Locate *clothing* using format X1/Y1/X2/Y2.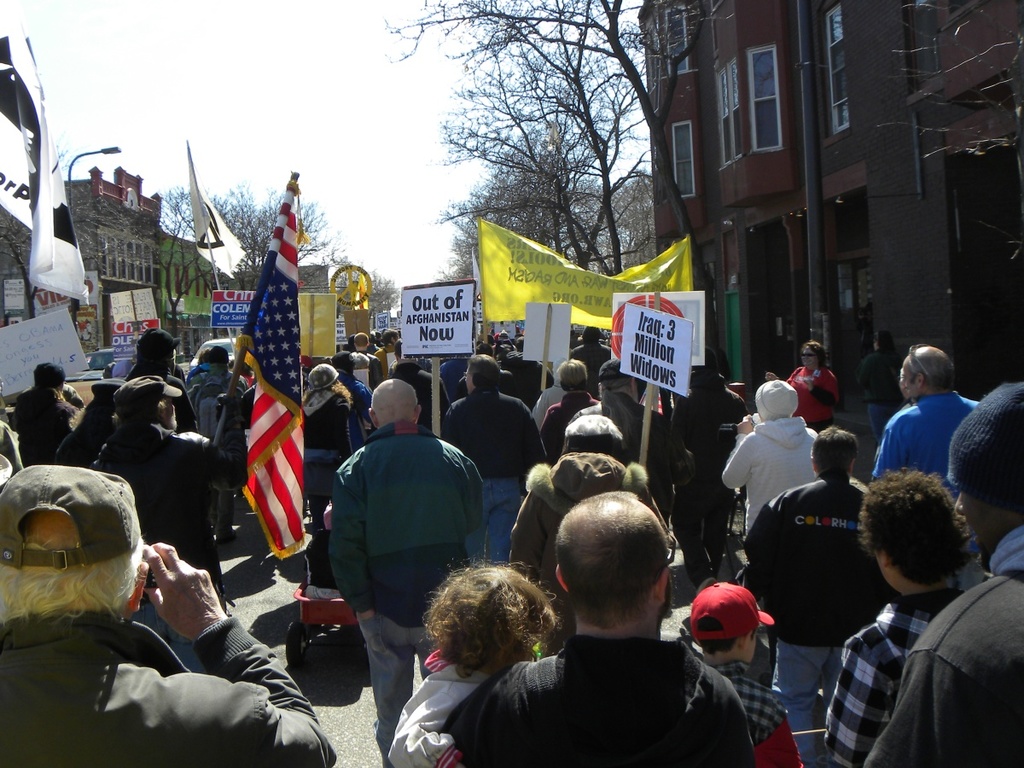
874/393/986/505.
